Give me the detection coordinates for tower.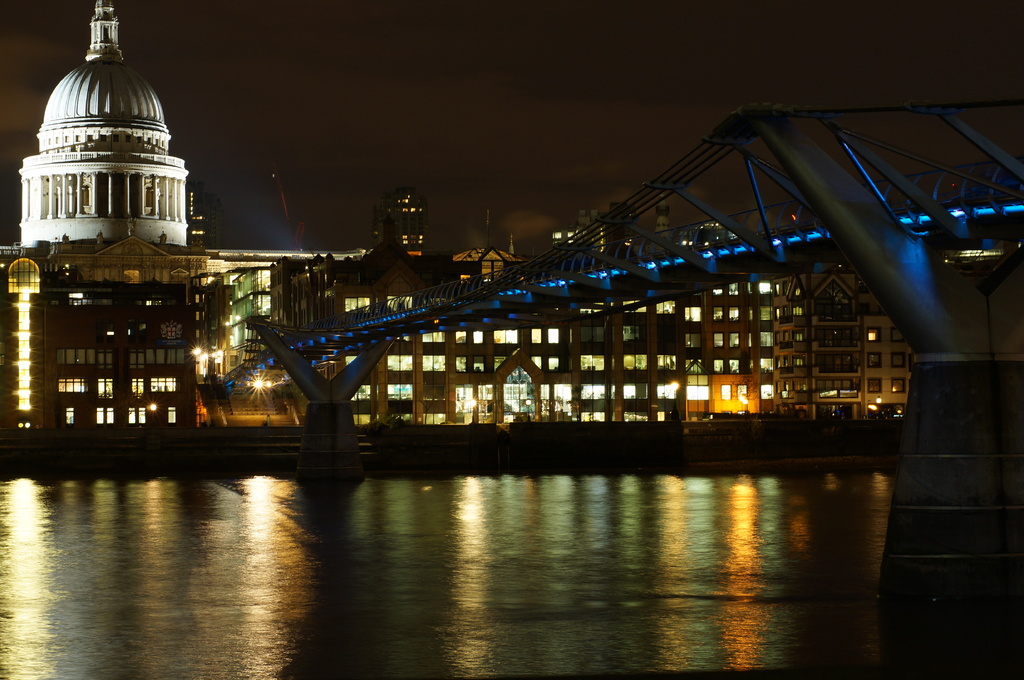
<region>372, 187, 426, 247</region>.
